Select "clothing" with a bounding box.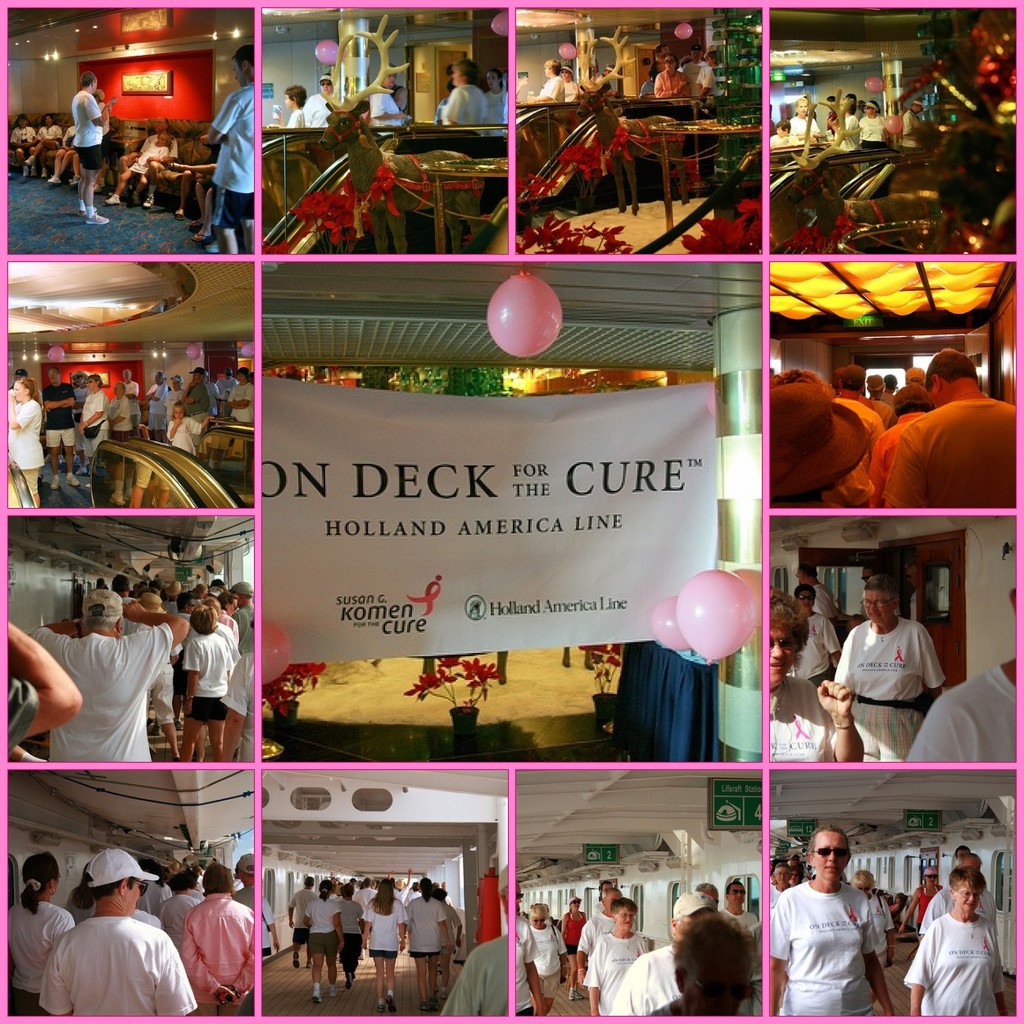
838, 616, 945, 697.
